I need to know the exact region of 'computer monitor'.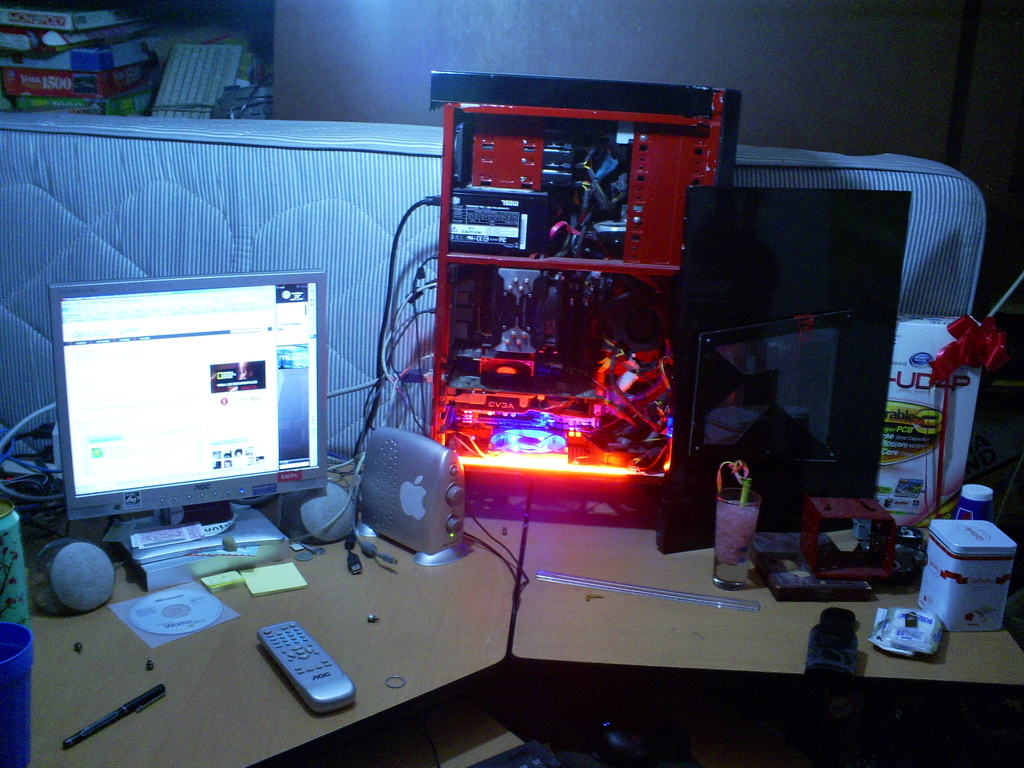
Region: box=[36, 271, 342, 584].
